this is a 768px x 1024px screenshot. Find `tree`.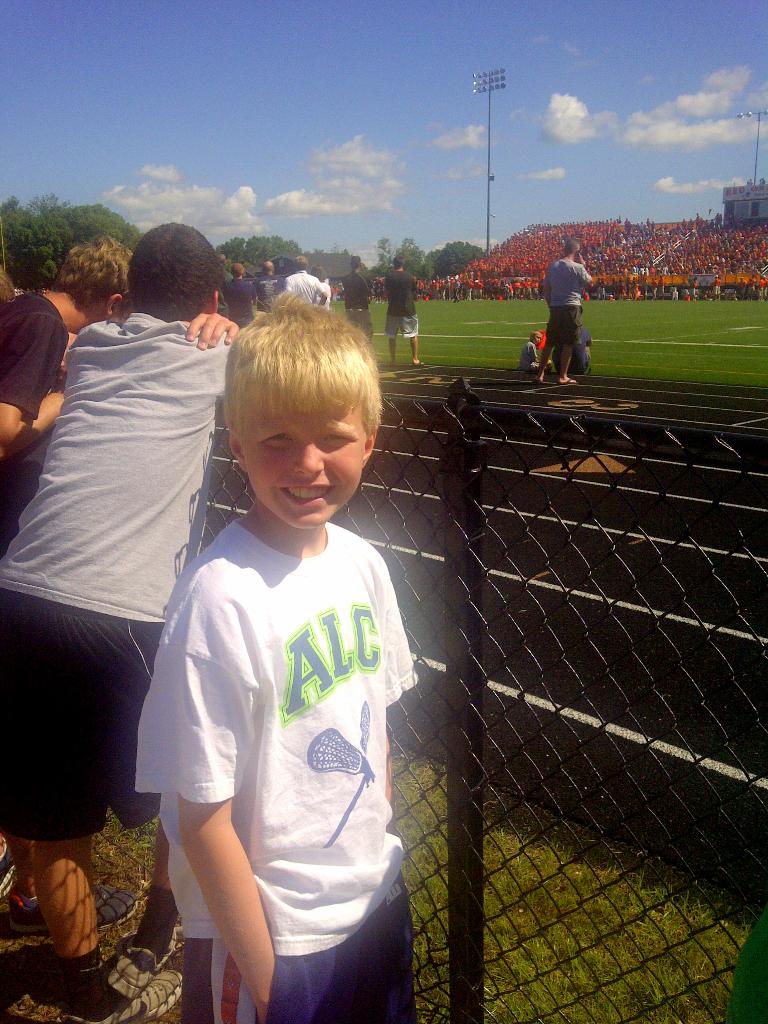
Bounding box: x1=434, y1=236, x2=484, y2=273.
